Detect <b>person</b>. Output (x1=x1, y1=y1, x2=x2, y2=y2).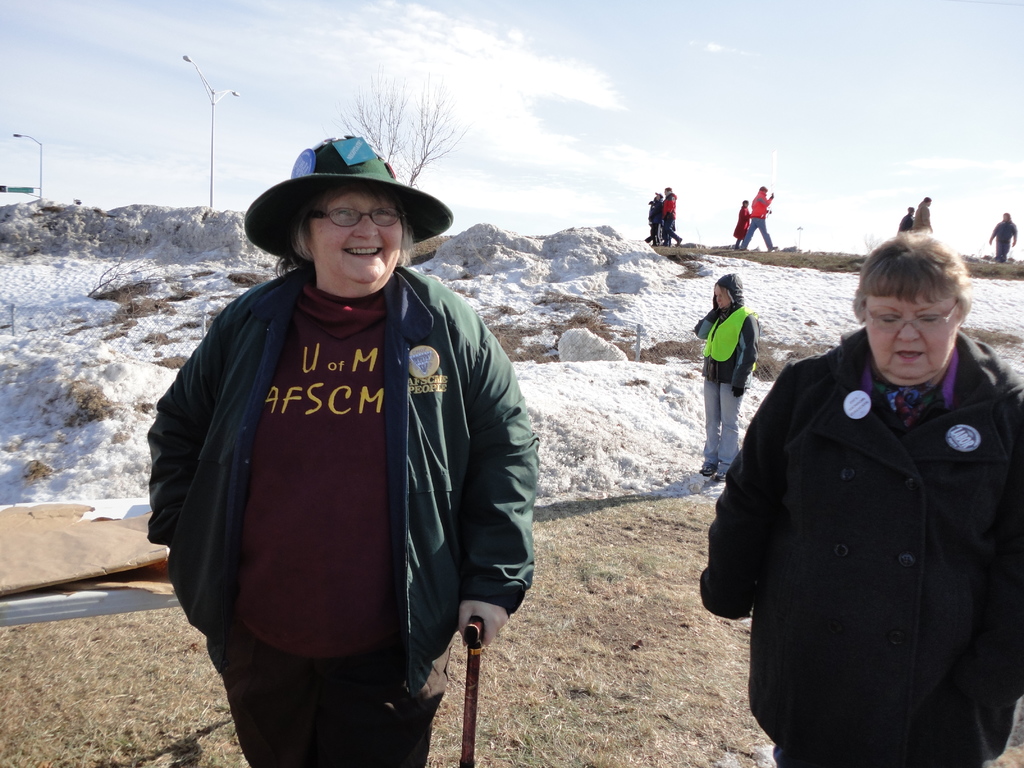
(x1=987, y1=210, x2=1014, y2=266).
